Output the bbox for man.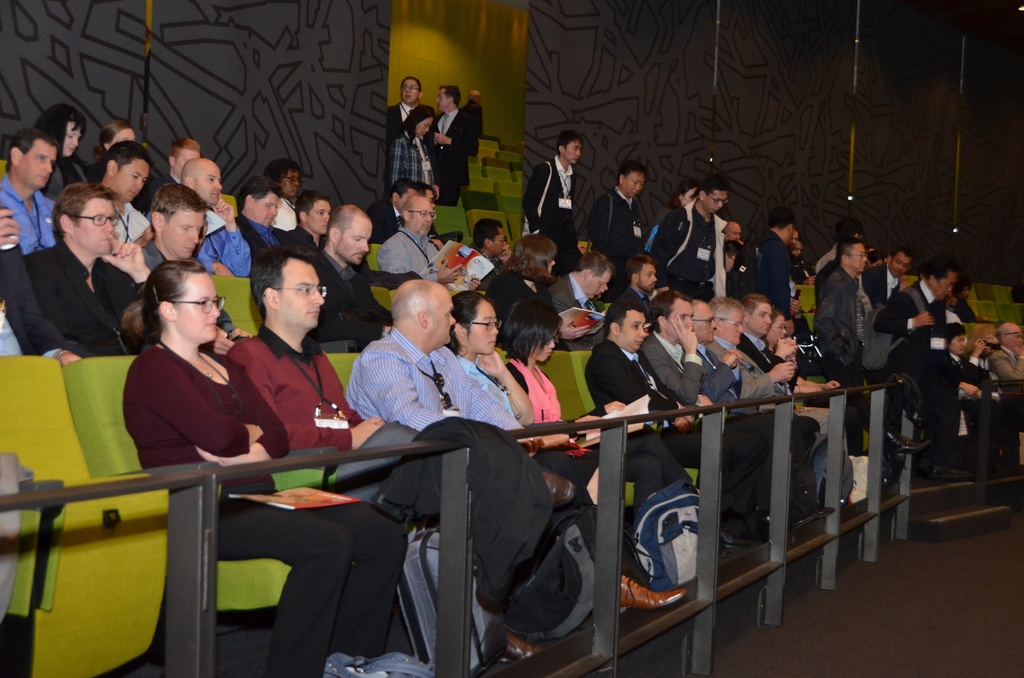
(522, 129, 585, 270).
